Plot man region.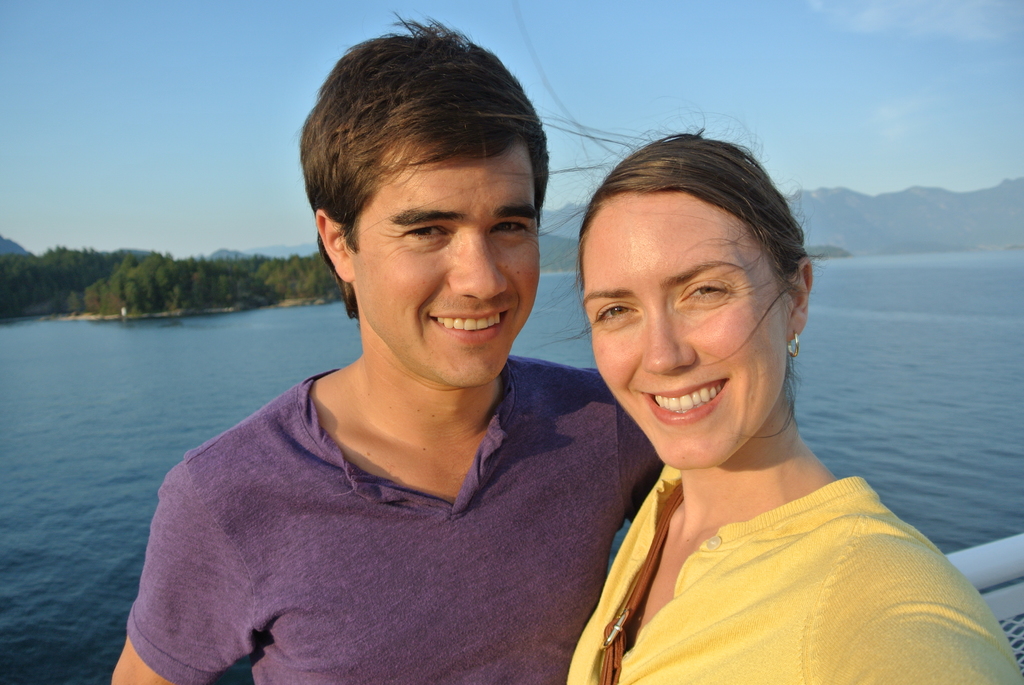
Plotted at 119, 60, 687, 681.
